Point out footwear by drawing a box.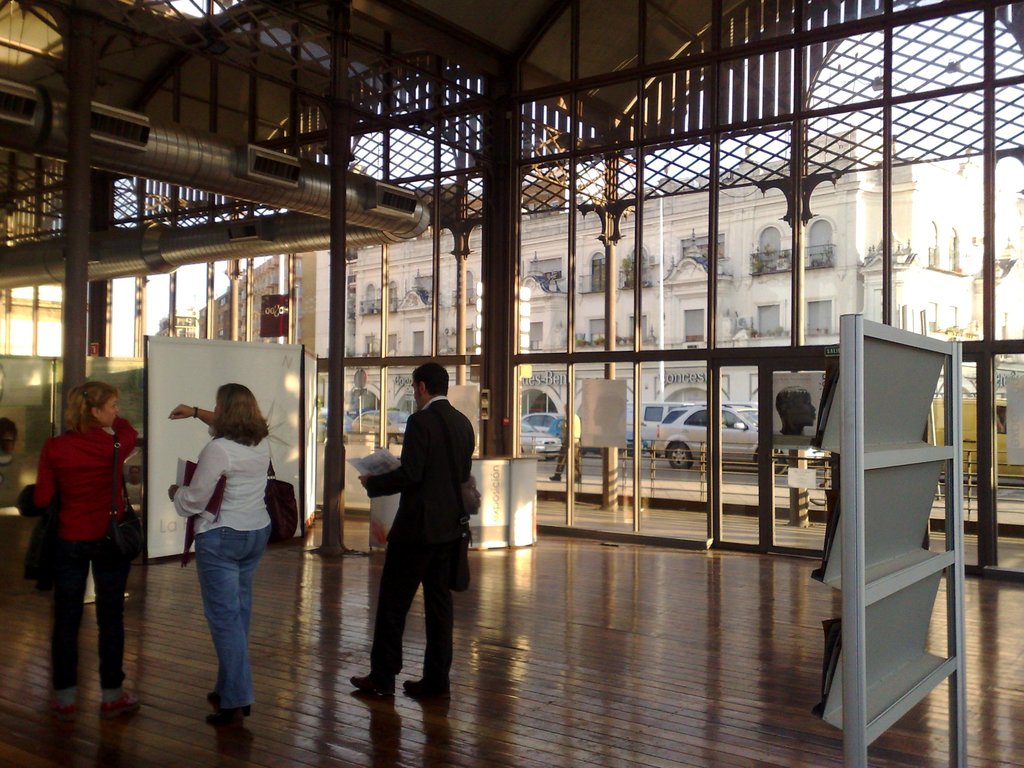
{"x1": 207, "y1": 705, "x2": 259, "y2": 721}.
